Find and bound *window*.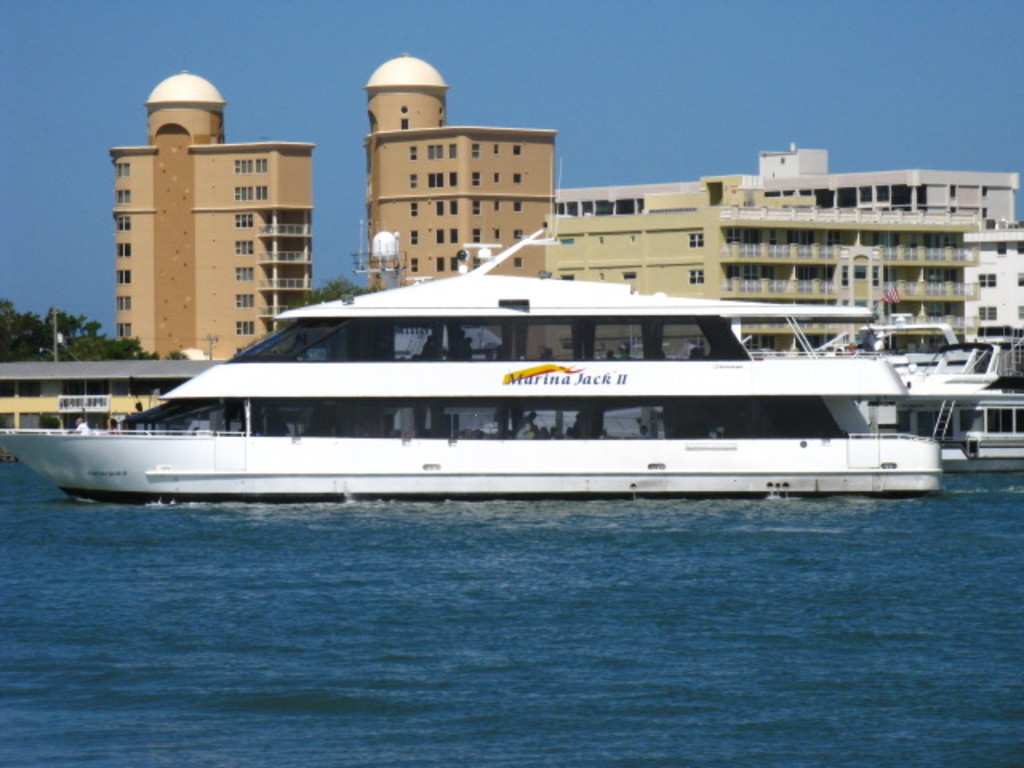
Bound: (x1=254, y1=181, x2=267, y2=203).
